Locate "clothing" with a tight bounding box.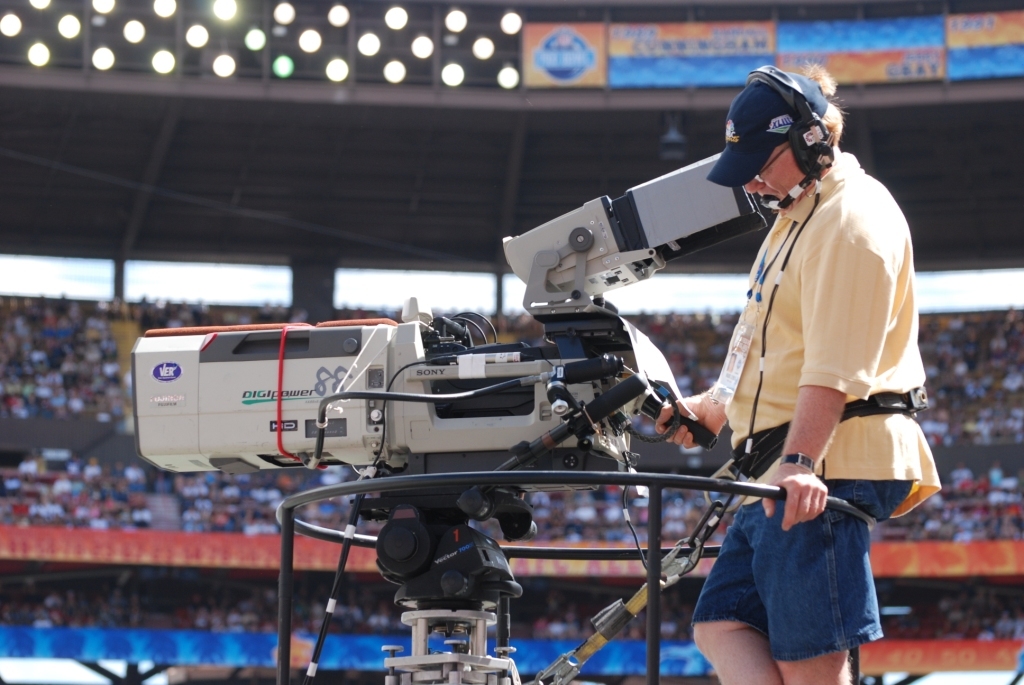
bbox=[708, 152, 951, 656].
